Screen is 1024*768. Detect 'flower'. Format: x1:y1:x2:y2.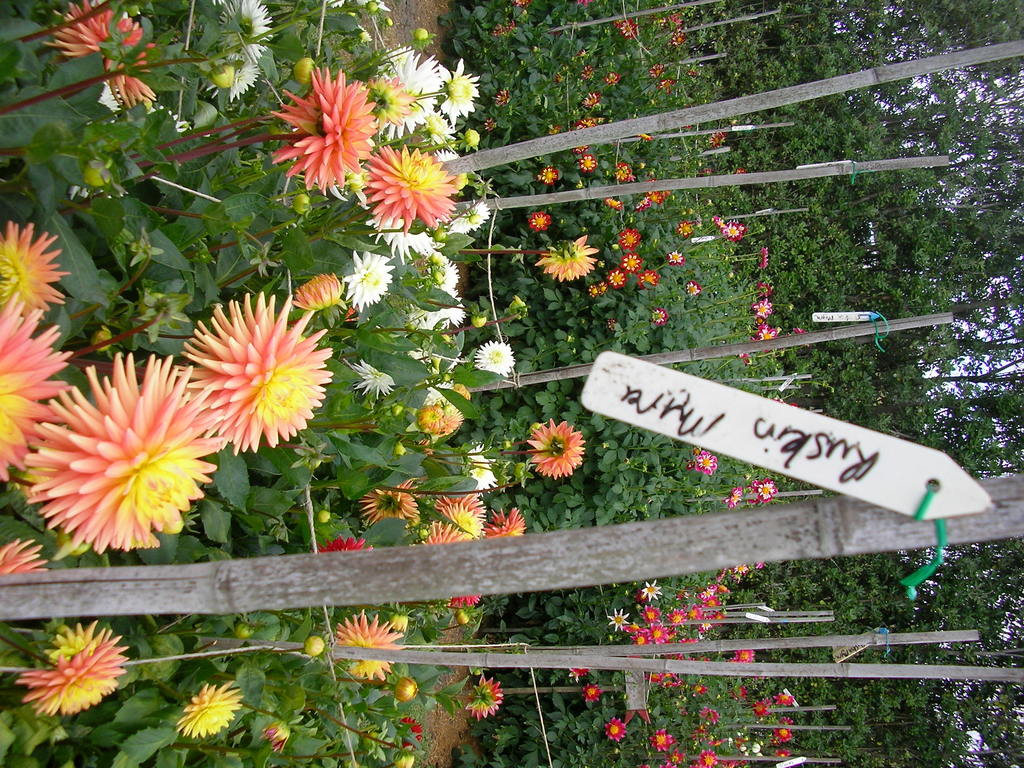
667:748:685:764.
